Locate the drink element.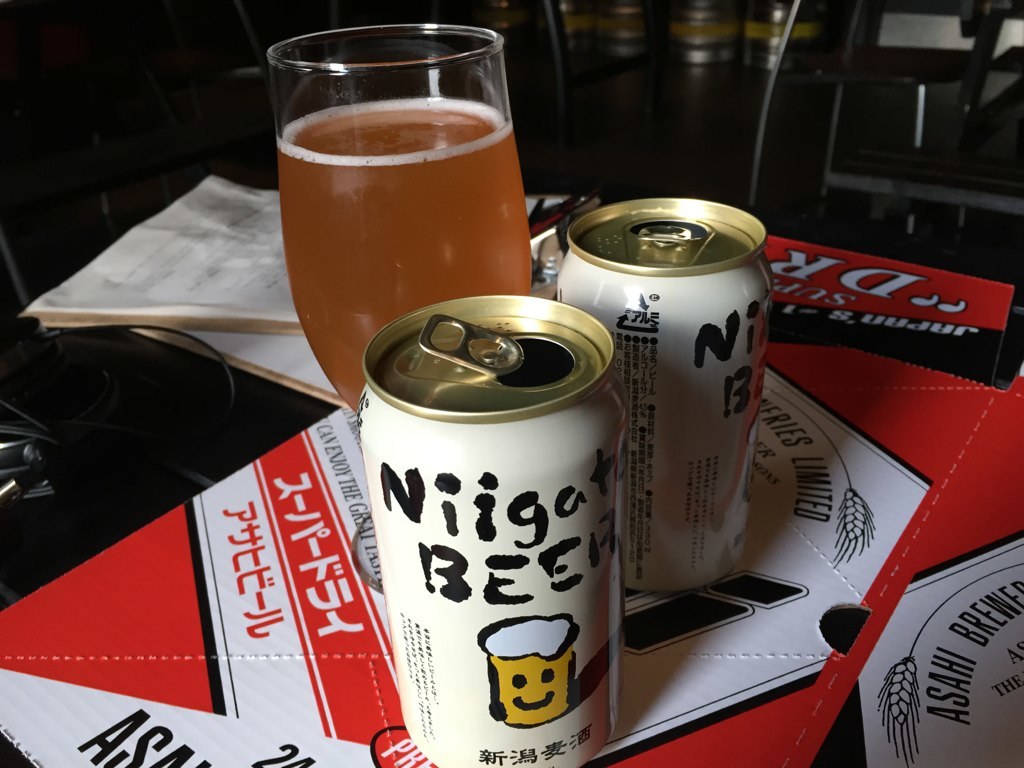
Element bbox: bbox=(261, 37, 541, 389).
